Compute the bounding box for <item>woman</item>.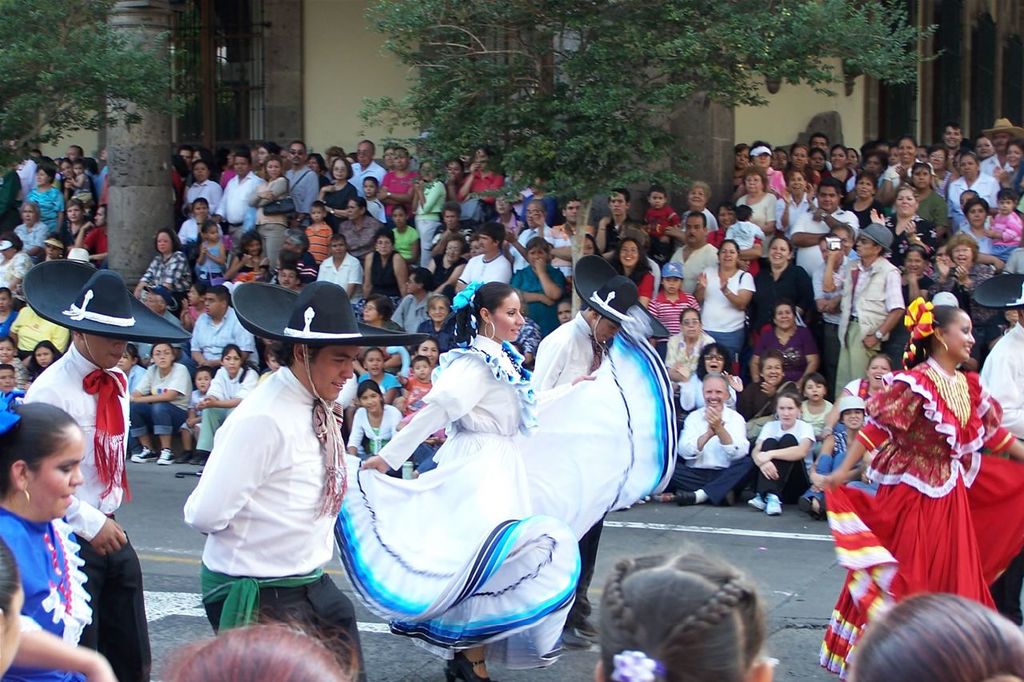
crop(26, 339, 64, 377).
